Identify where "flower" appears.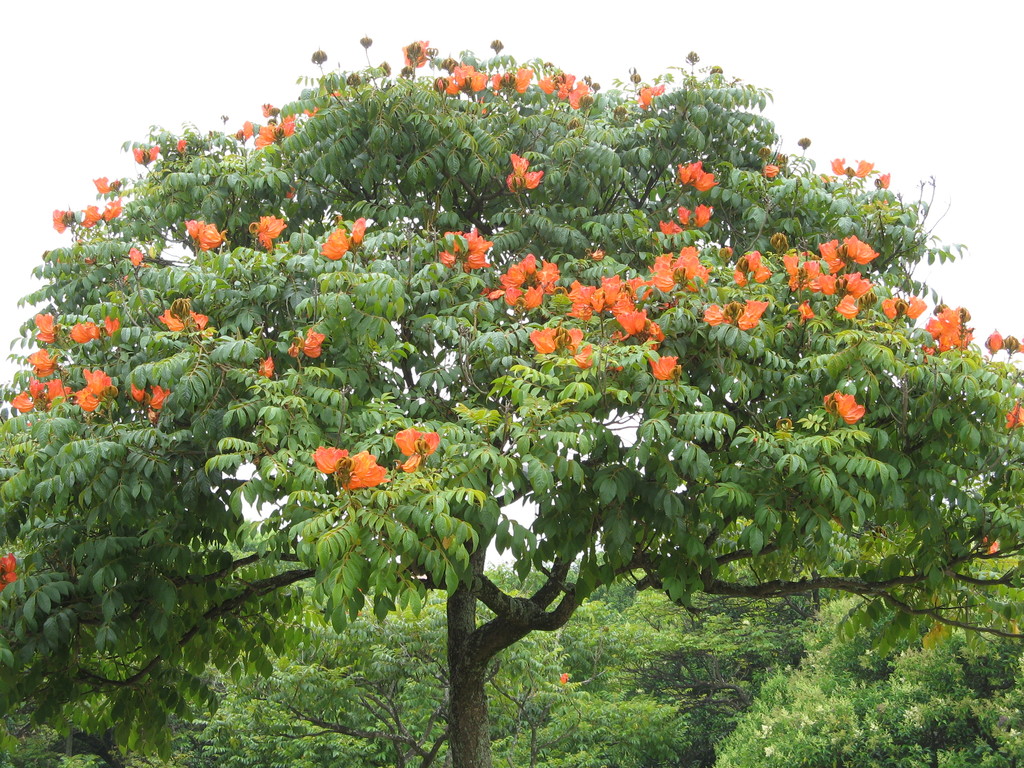
Appears at bbox=(702, 304, 732, 326).
